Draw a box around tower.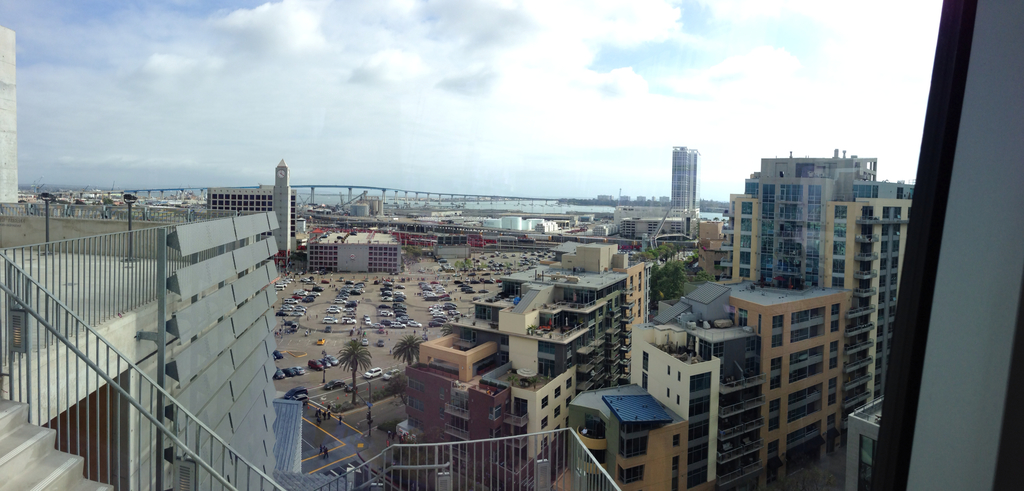
BBox(669, 146, 700, 210).
